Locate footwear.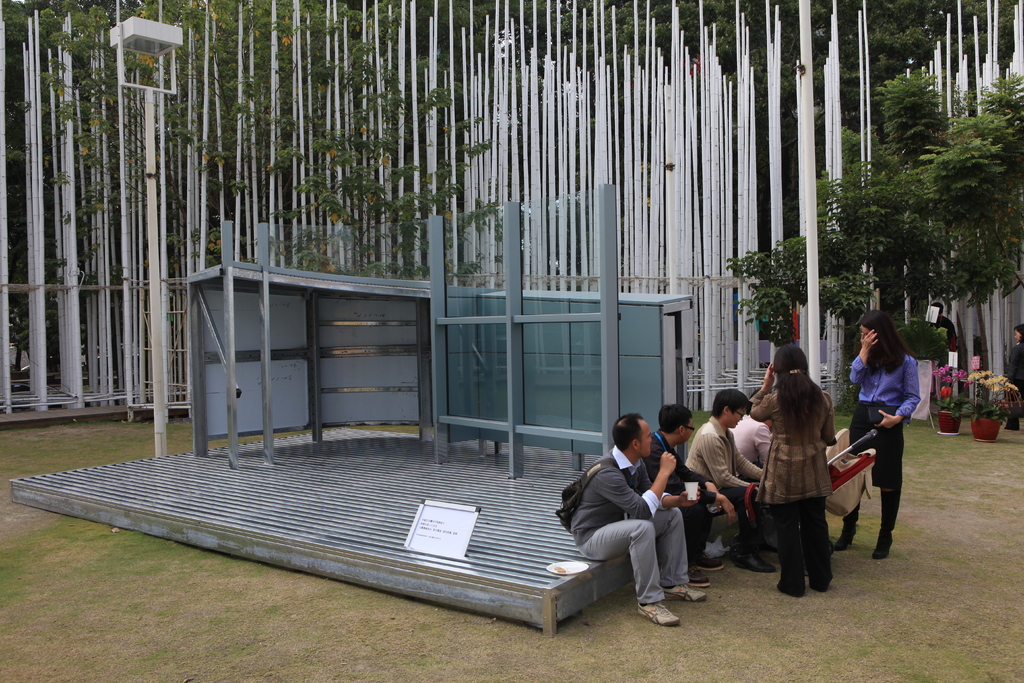
Bounding box: (640, 599, 674, 618).
